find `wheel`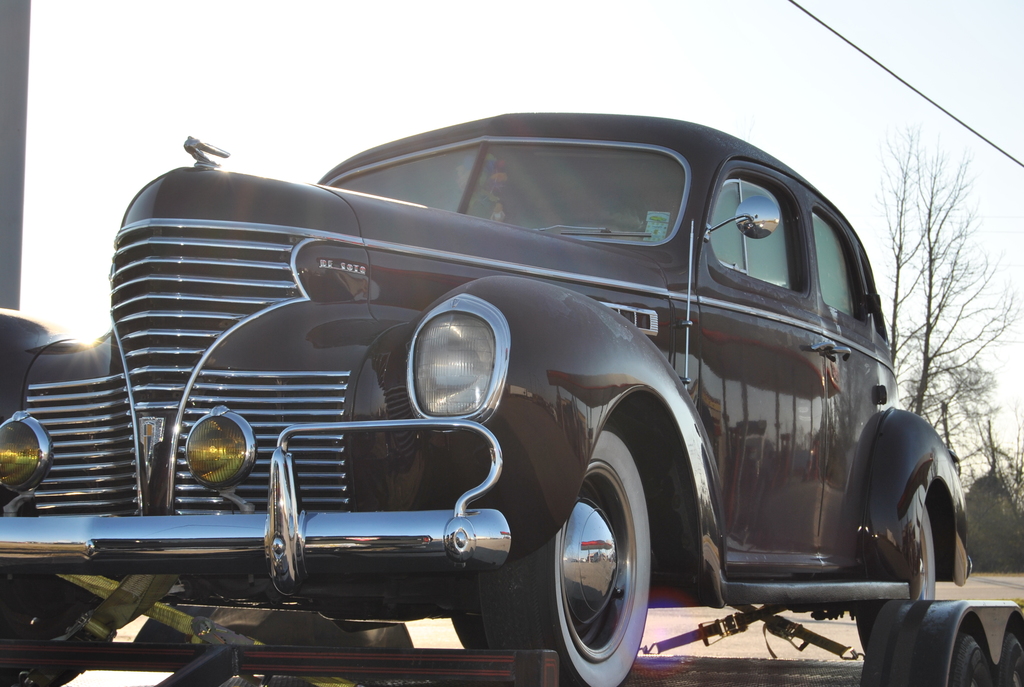
[972,593,1023,686]
